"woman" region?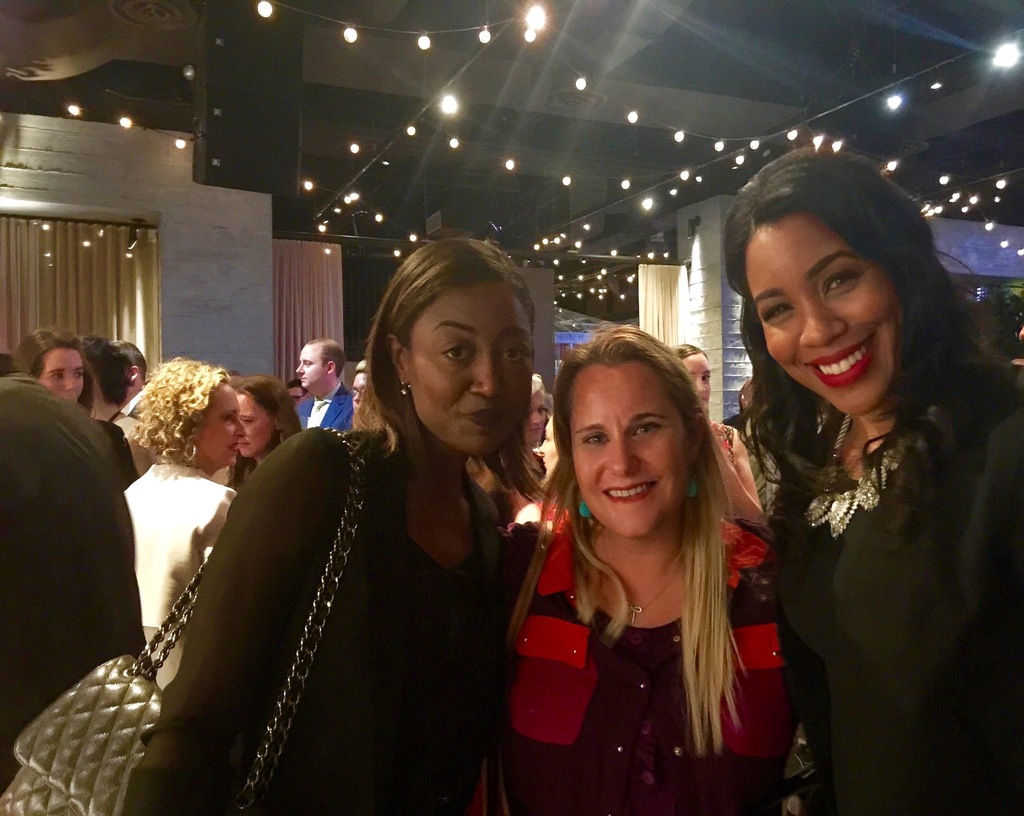
[119,363,241,691]
